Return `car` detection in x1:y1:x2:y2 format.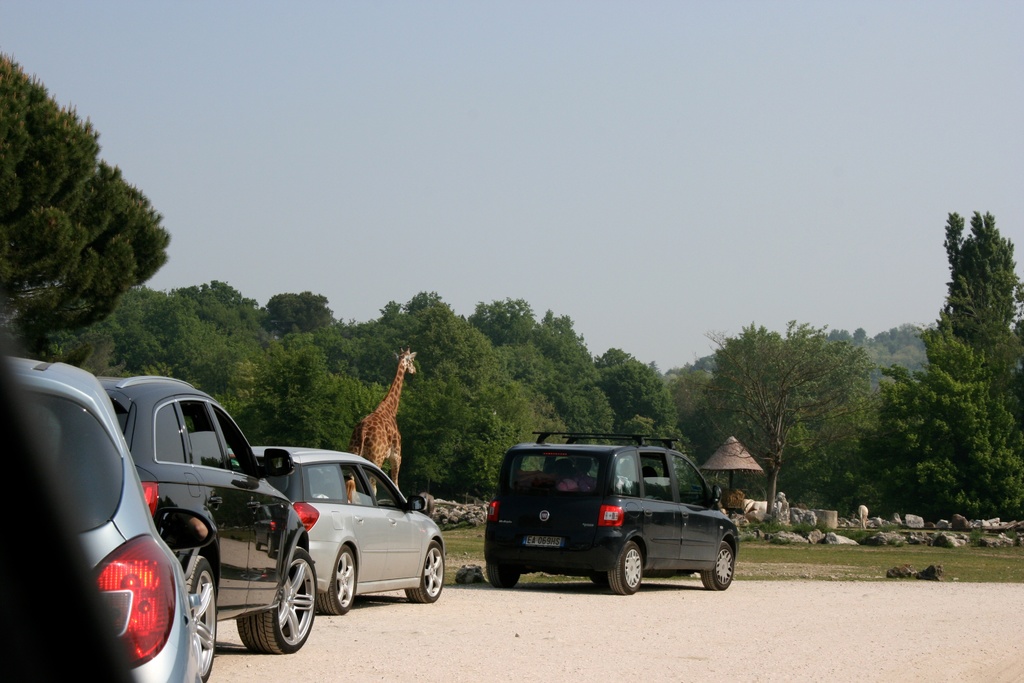
98:372:319:655.
